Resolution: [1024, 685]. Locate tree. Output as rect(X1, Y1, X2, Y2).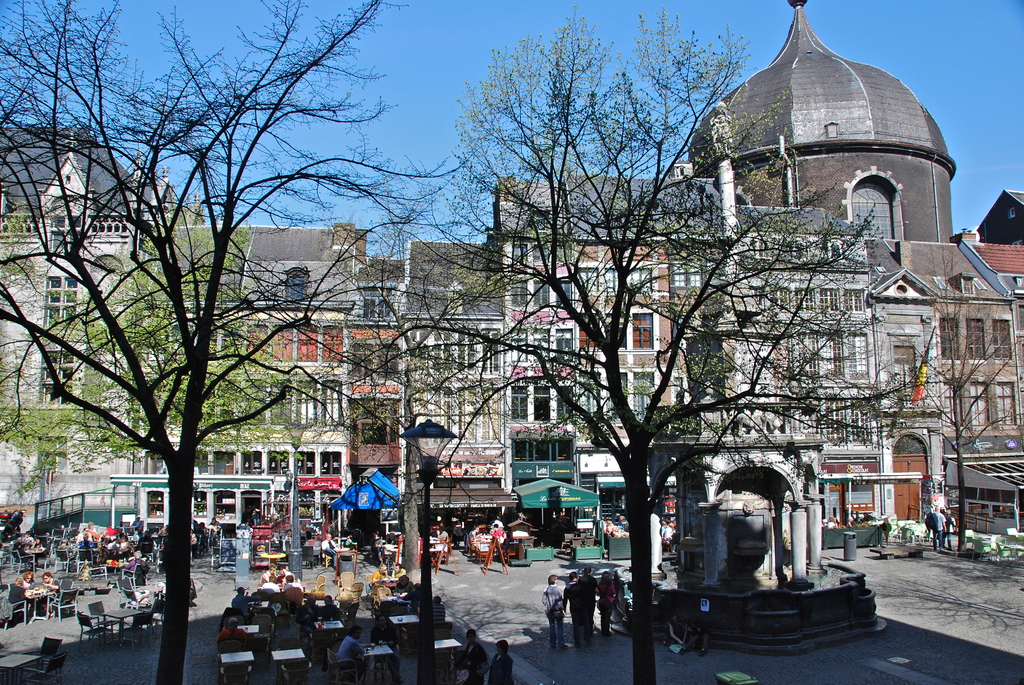
rect(892, 290, 1023, 552).
